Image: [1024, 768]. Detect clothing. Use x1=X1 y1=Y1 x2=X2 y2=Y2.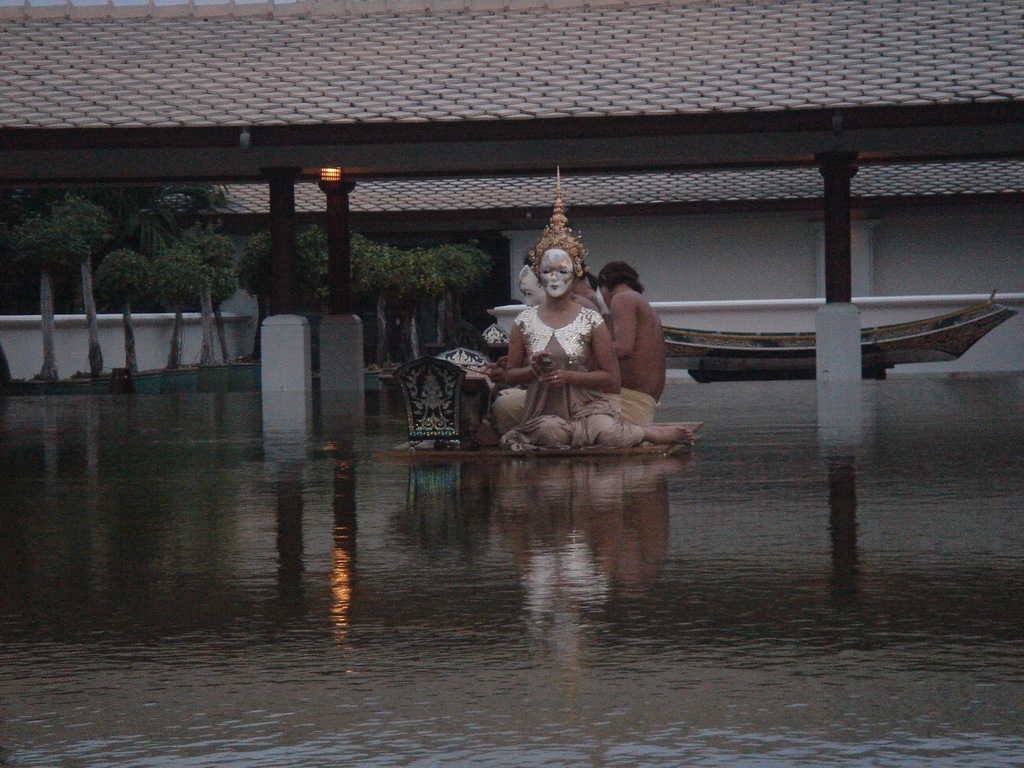
x1=473 y1=272 x2=661 y2=456.
